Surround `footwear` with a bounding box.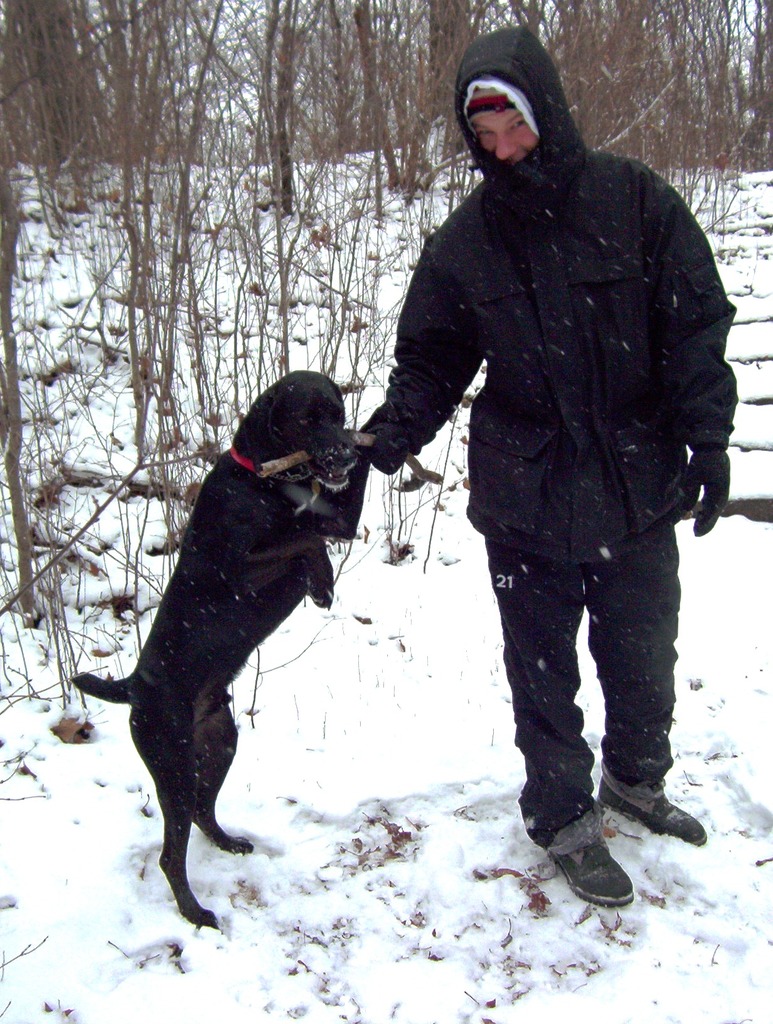
(x1=614, y1=772, x2=712, y2=854).
